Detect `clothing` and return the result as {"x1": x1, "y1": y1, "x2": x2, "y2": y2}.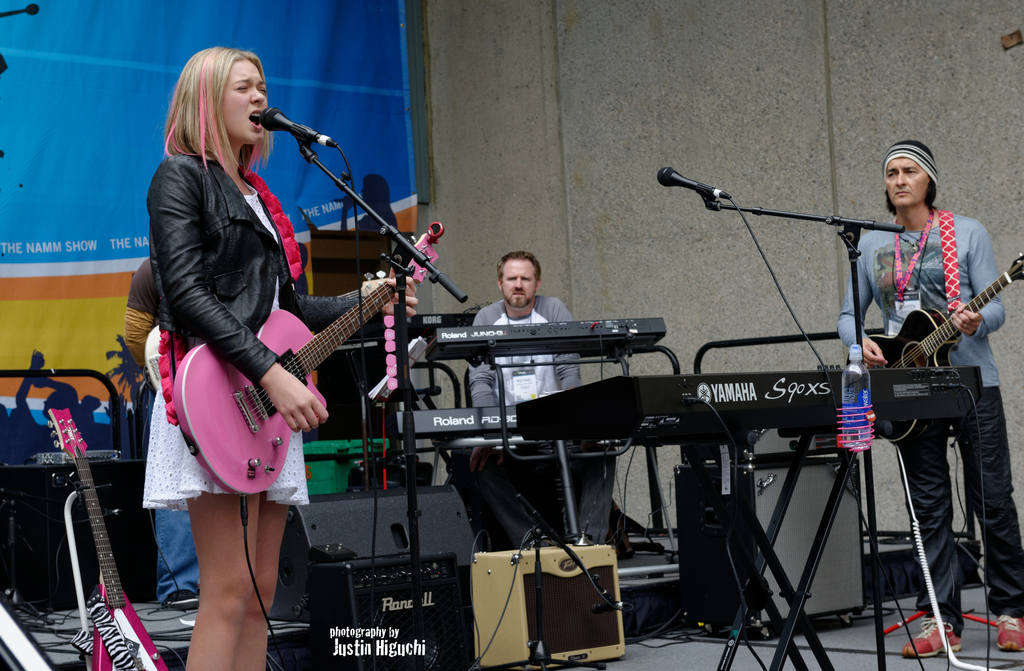
{"x1": 469, "y1": 293, "x2": 616, "y2": 537}.
